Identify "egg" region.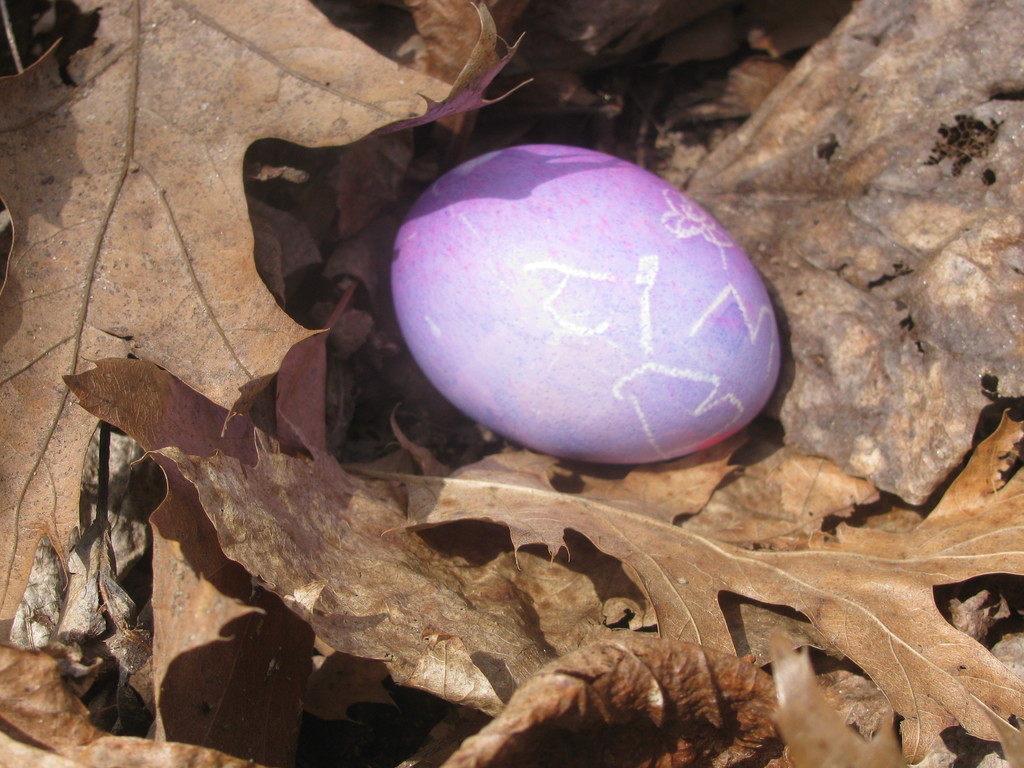
Region: bbox=[390, 140, 778, 464].
